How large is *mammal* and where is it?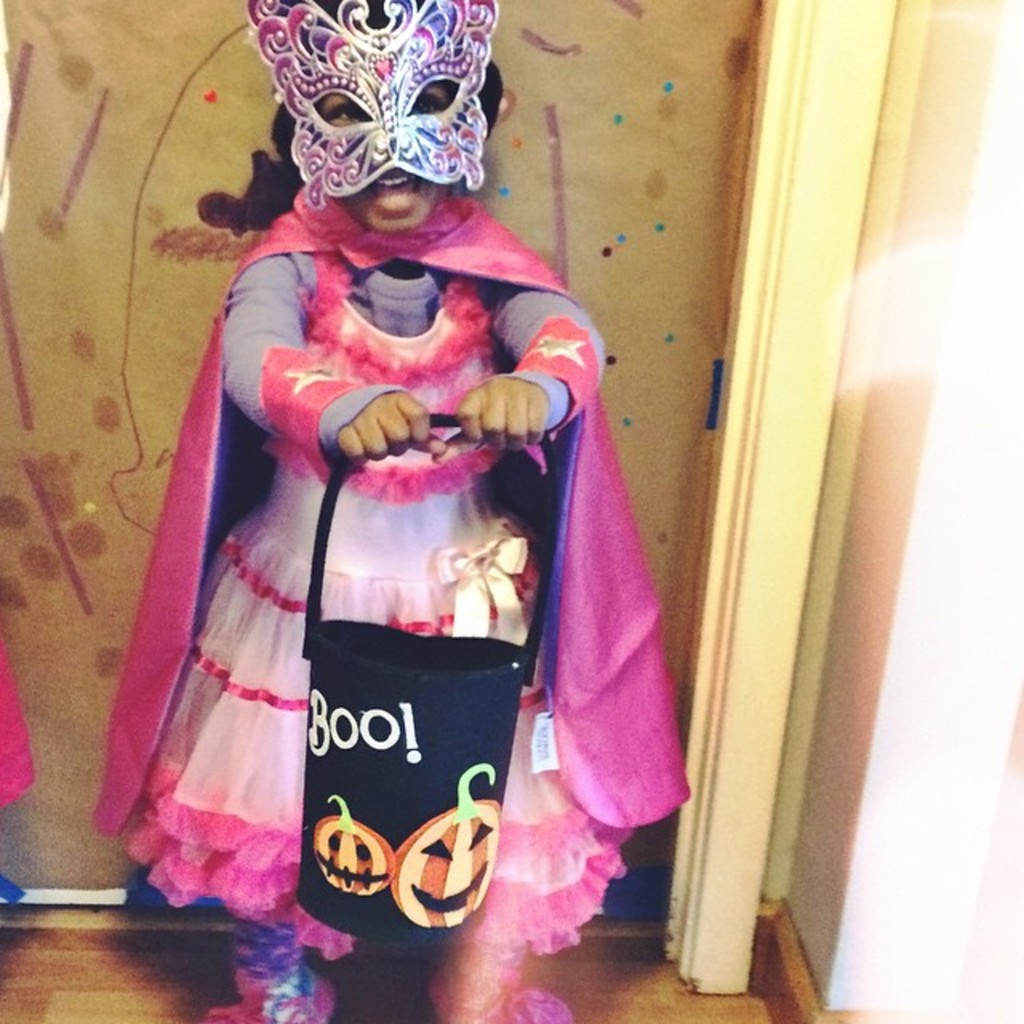
Bounding box: 90:0:709:1022.
